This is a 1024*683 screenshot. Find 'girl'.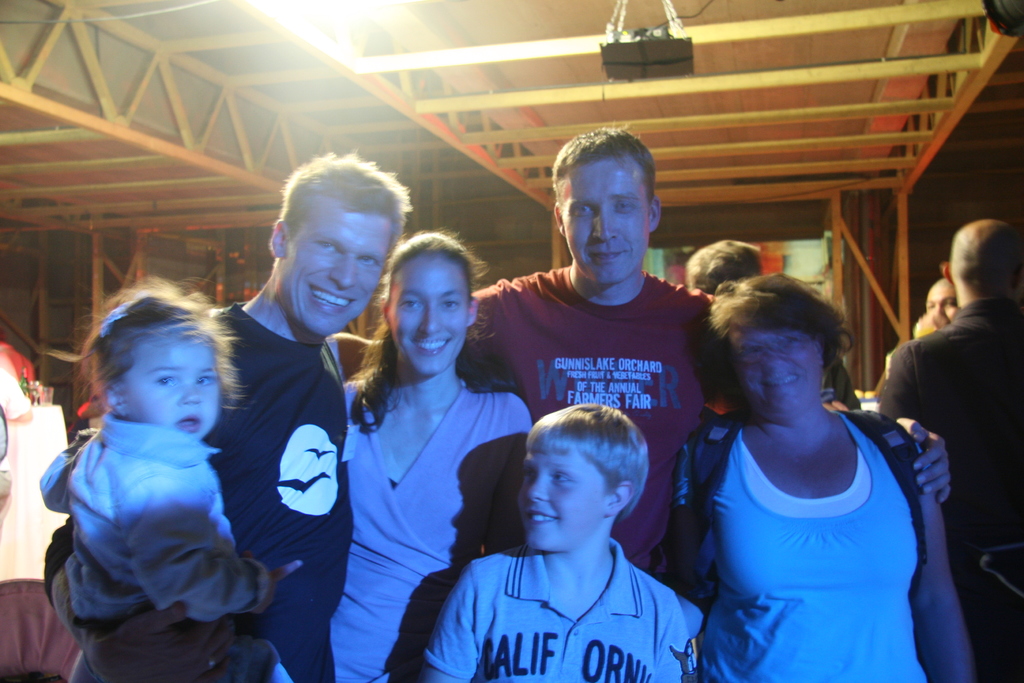
Bounding box: box(35, 274, 304, 682).
